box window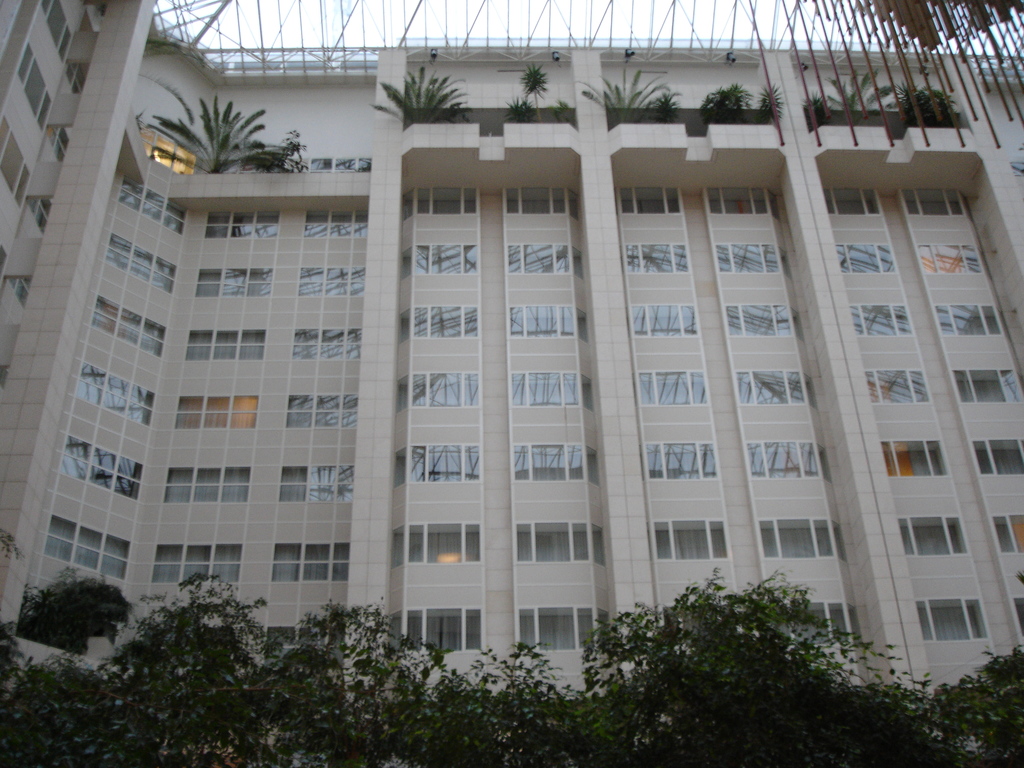
box=[391, 514, 483, 561]
